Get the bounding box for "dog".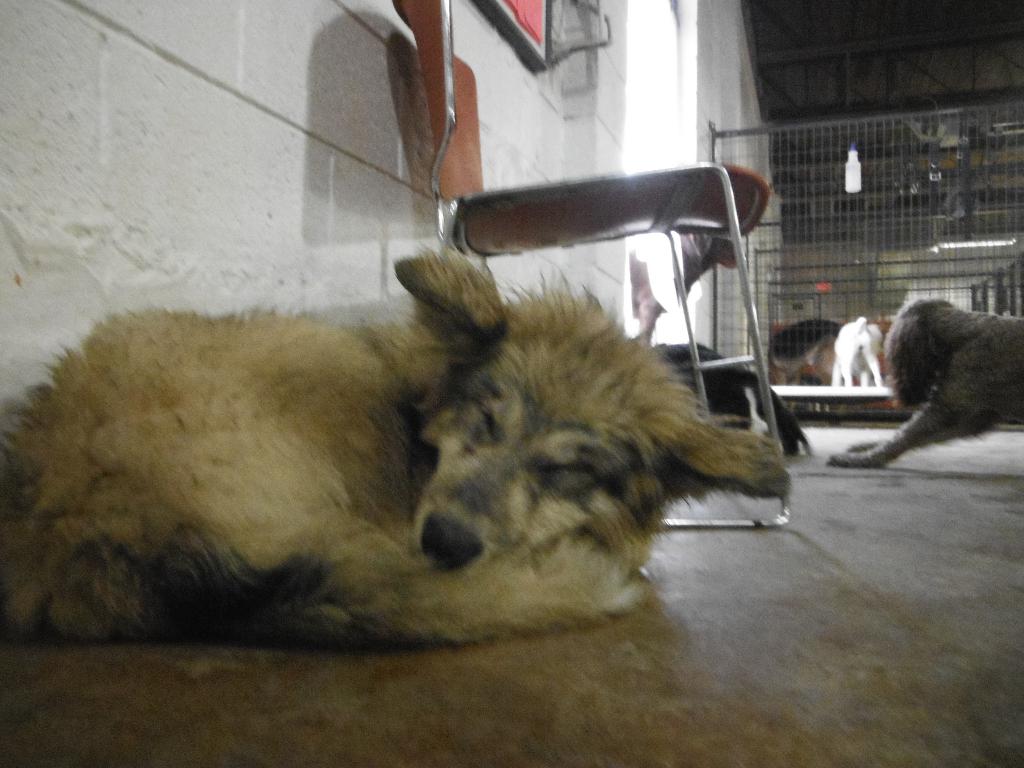
<bbox>774, 321, 835, 388</bbox>.
